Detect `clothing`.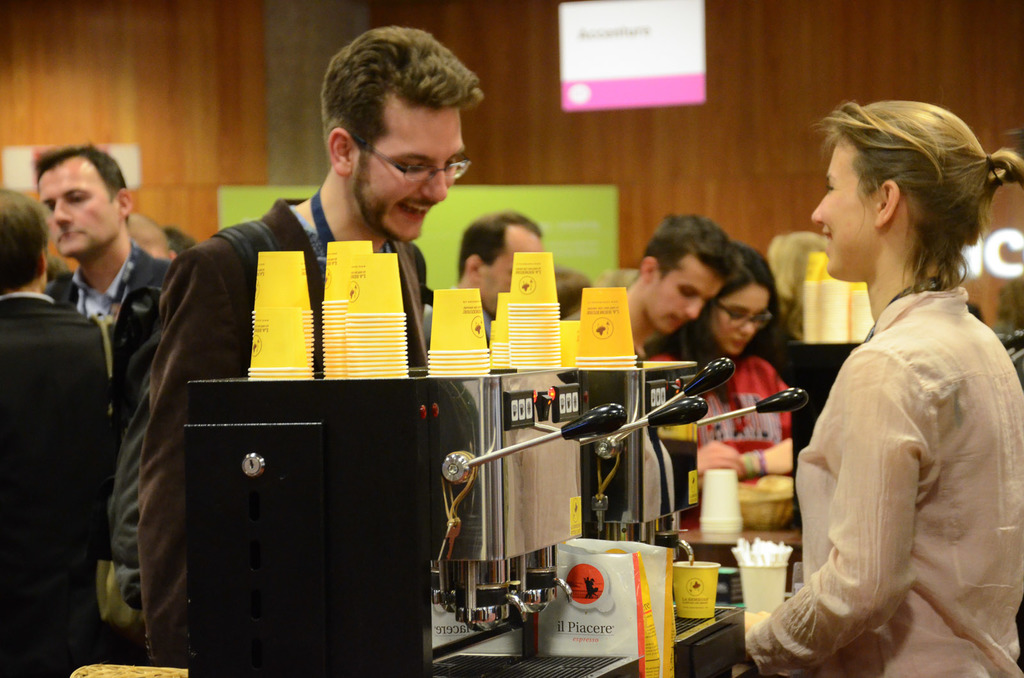
Detected at box(0, 291, 117, 677).
